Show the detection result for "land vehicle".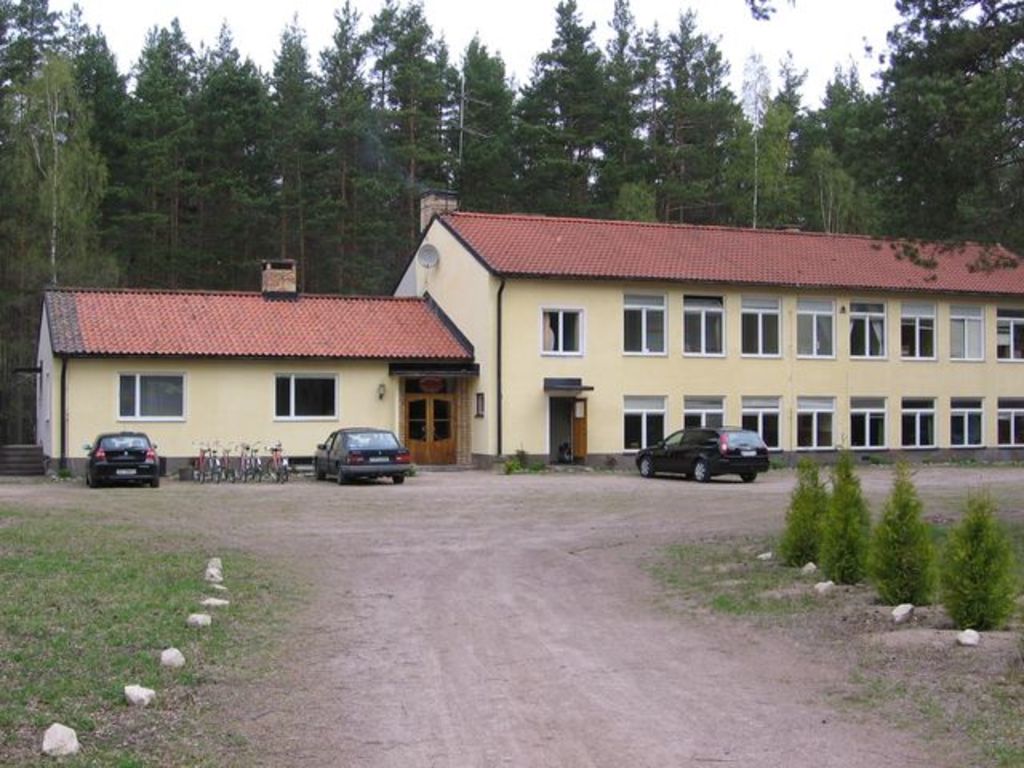
pyautogui.locateOnScreen(83, 430, 157, 486).
